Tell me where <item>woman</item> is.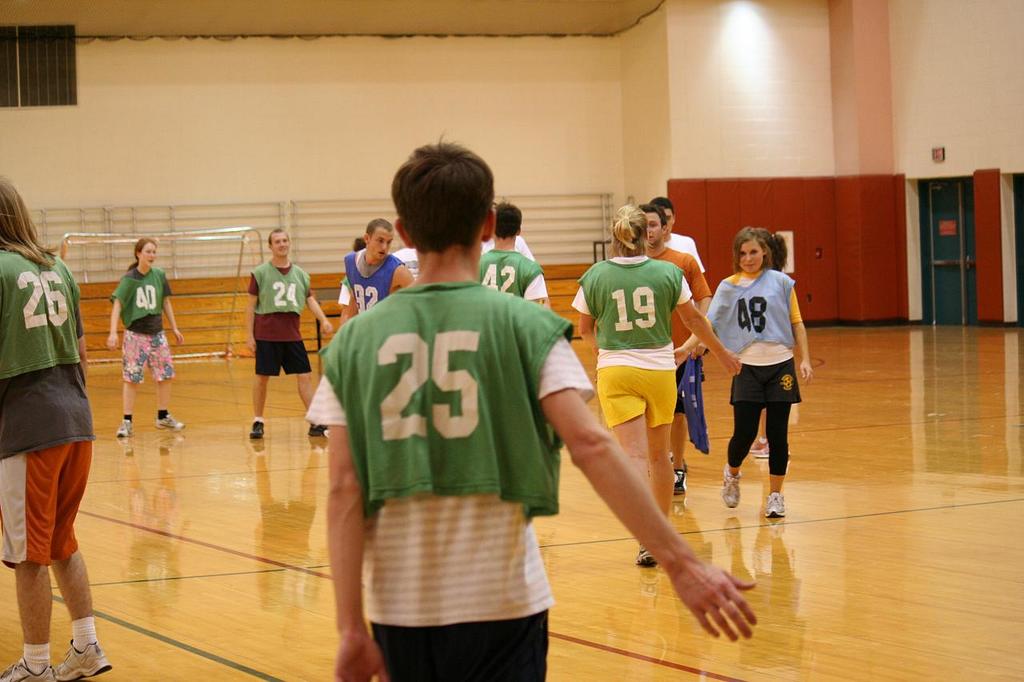
<item>woman</item> is at select_region(670, 226, 808, 528).
